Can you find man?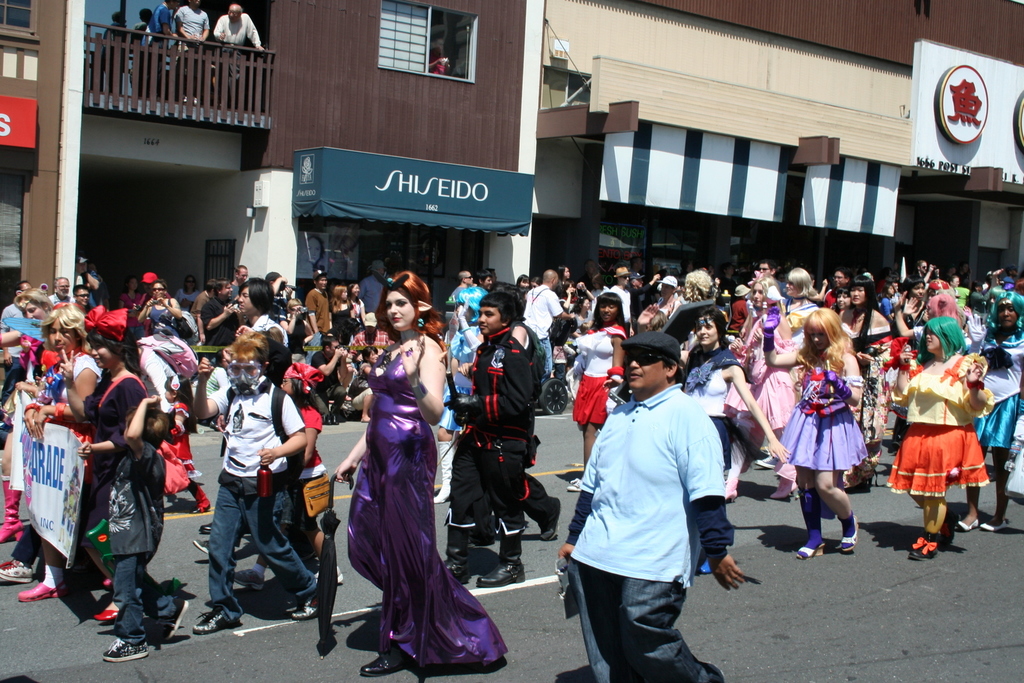
Yes, bounding box: <bbox>303, 269, 331, 338</bbox>.
